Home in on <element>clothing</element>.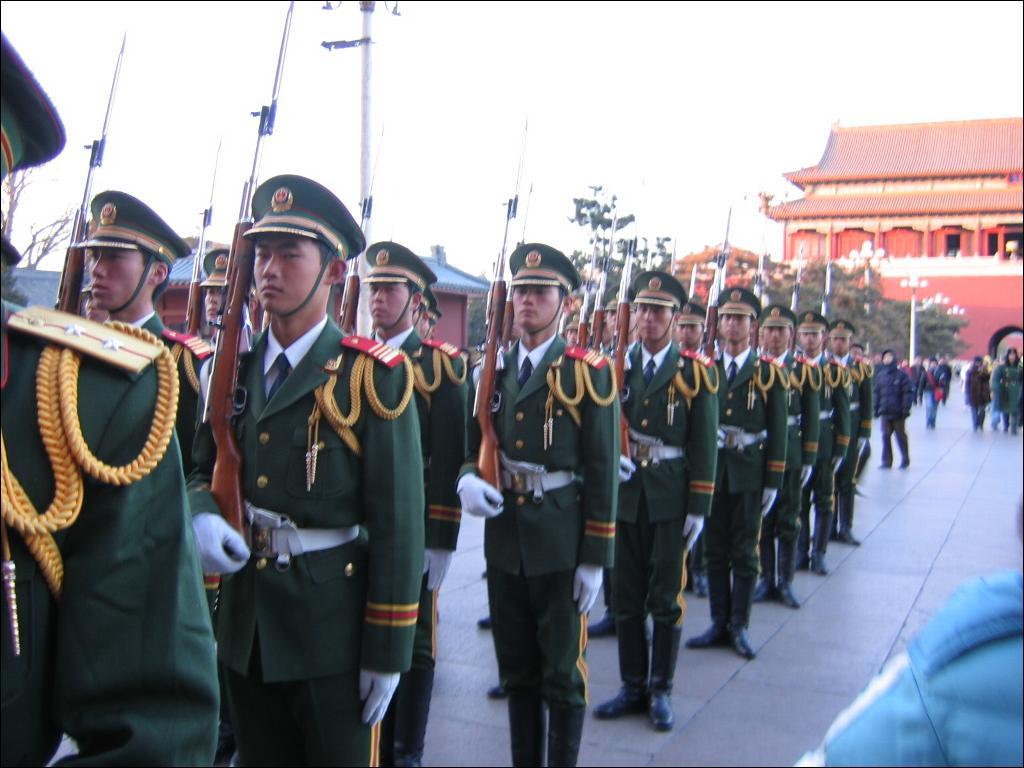
Homed in at <bbox>185, 325, 422, 767</bbox>.
